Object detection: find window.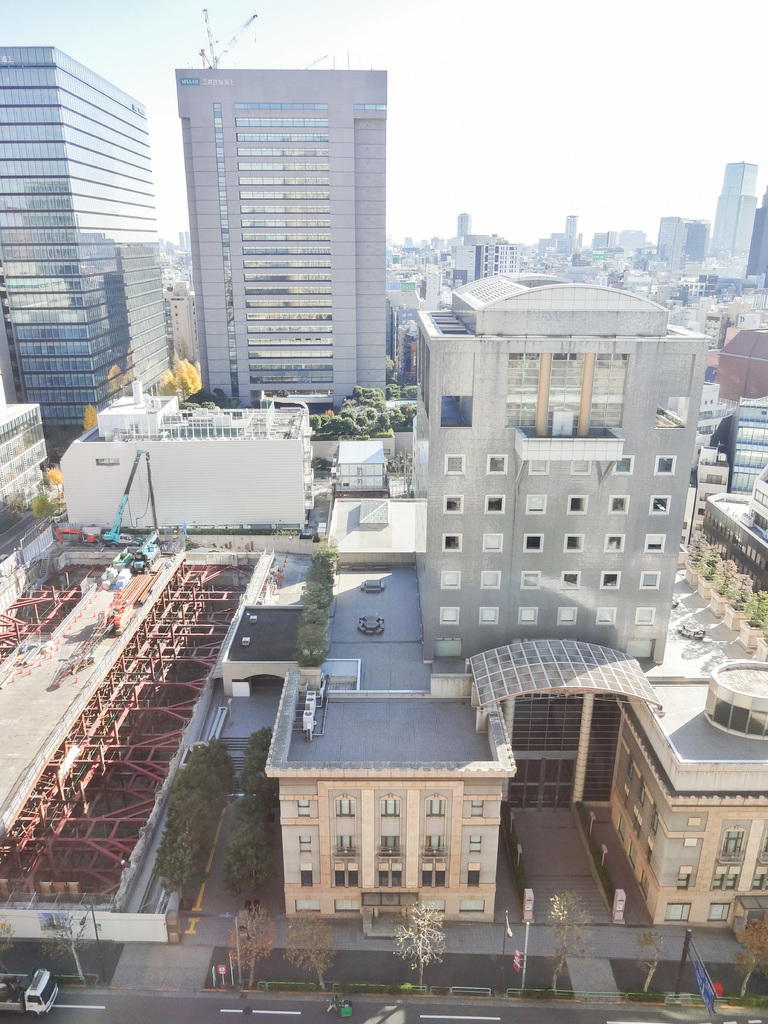
rect(562, 569, 583, 595).
